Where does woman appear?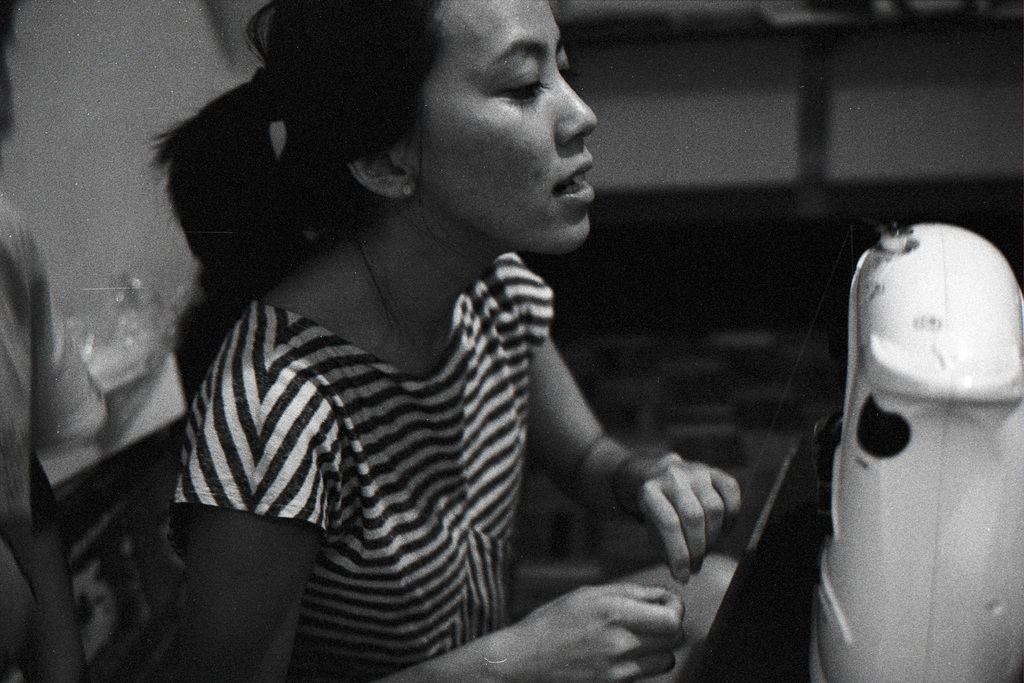
Appears at detection(147, 0, 734, 682).
